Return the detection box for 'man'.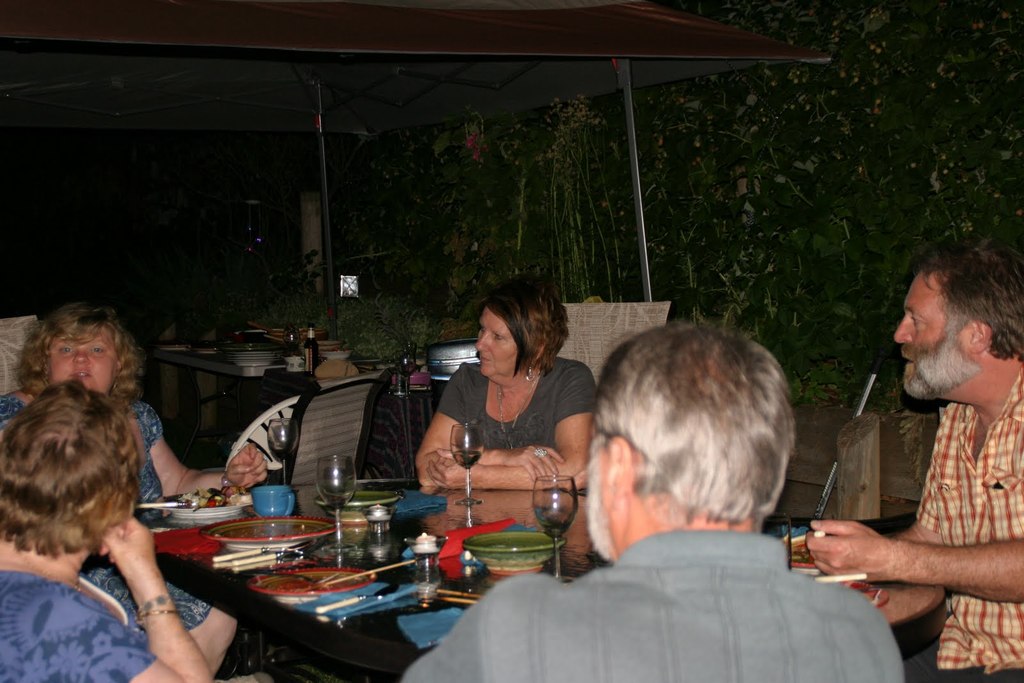
Rect(804, 248, 1023, 682).
